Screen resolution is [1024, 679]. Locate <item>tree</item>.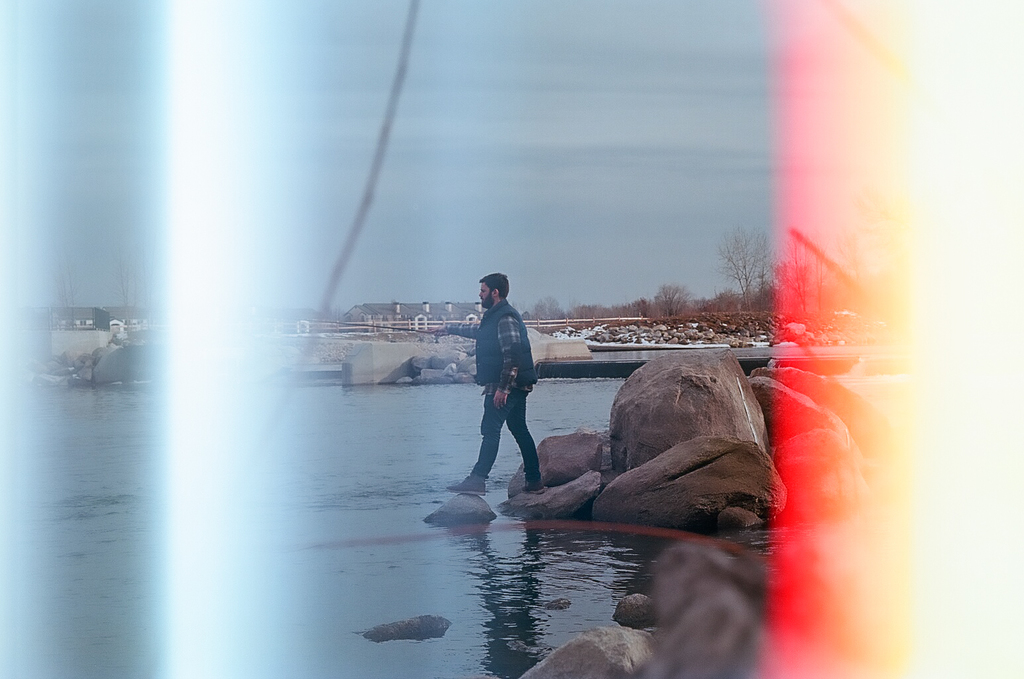
rect(646, 288, 693, 321).
